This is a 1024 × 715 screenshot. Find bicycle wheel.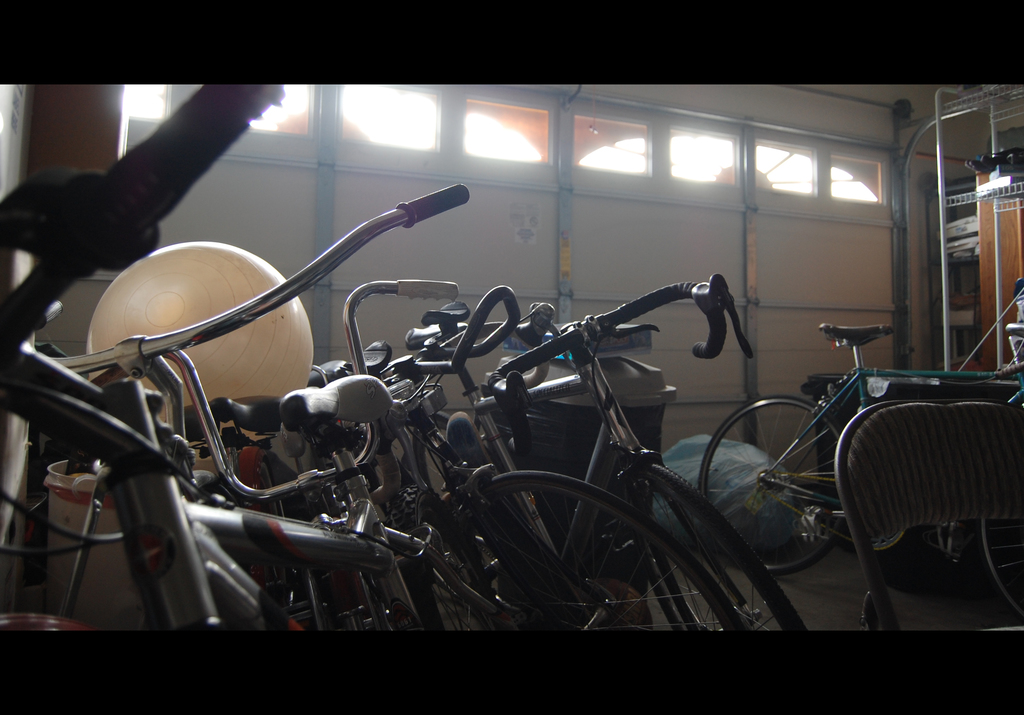
Bounding box: {"left": 618, "top": 460, "right": 808, "bottom": 639}.
